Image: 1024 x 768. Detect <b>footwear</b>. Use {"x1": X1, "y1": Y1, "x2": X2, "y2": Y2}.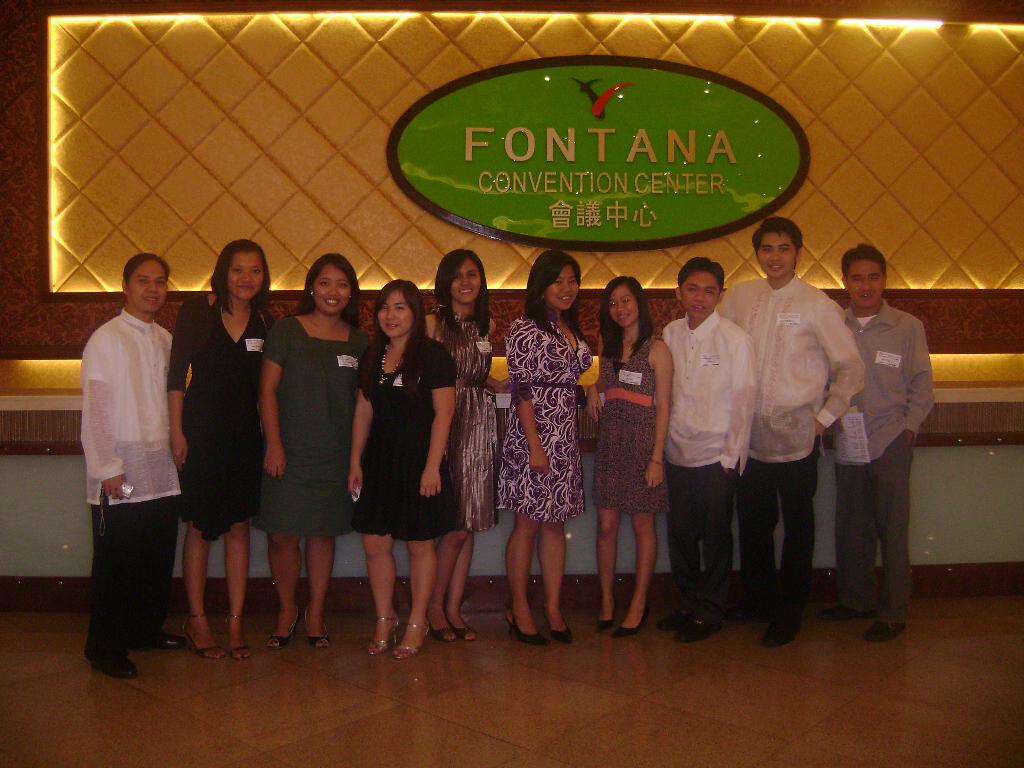
{"x1": 504, "y1": 616, "x2": 552, "y2": 646}.
